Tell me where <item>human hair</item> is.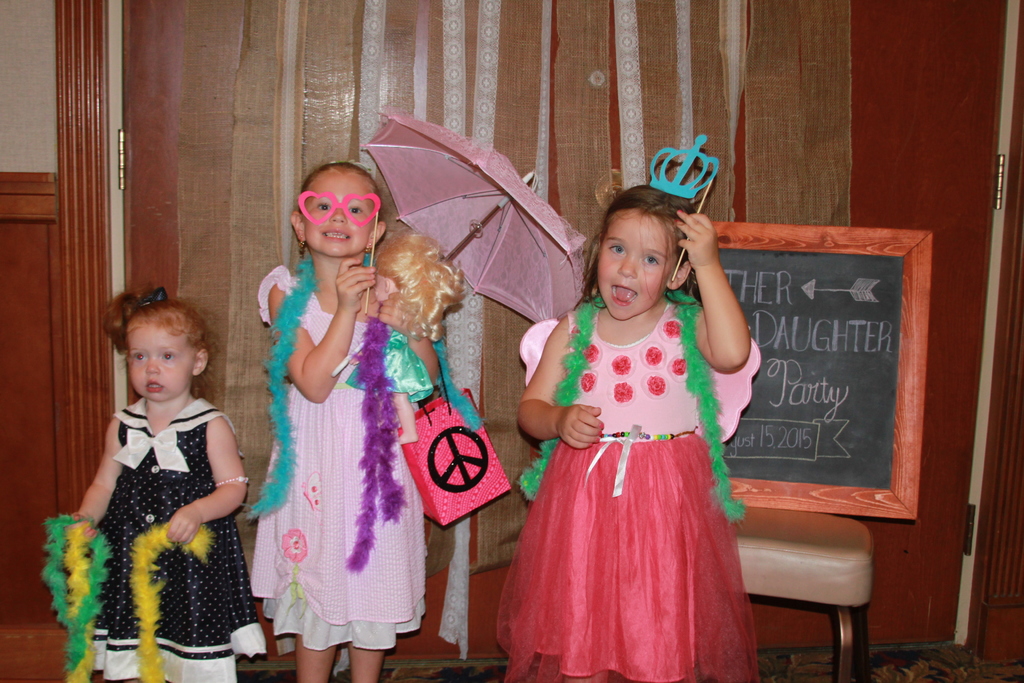
<item>human hair</item> is at [296, 160, 386, 229].
